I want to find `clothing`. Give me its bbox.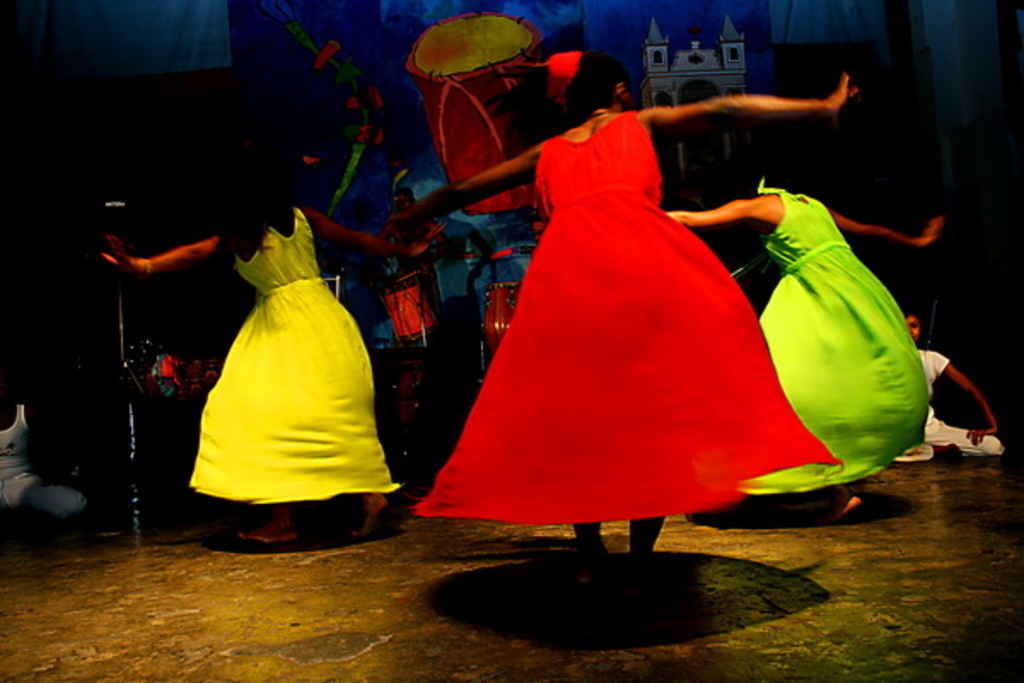
(x1=894, y1=343, x2=1010, y2=461).
